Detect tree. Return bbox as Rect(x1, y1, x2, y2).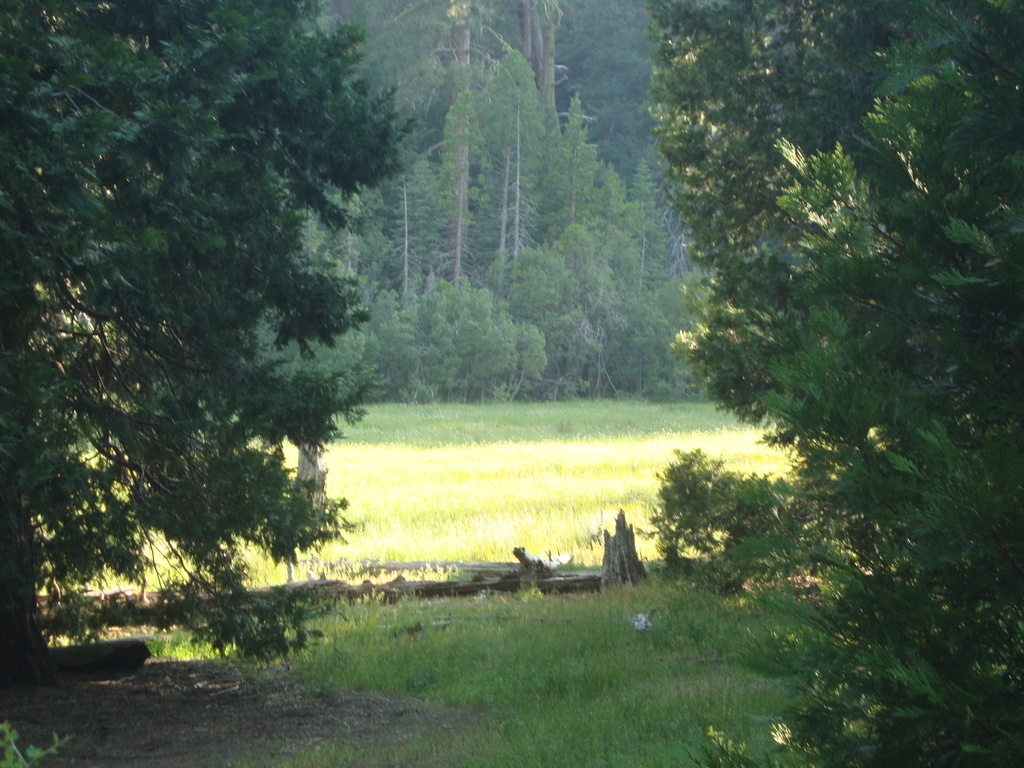
Rect(648, 0, 1023, 767).
